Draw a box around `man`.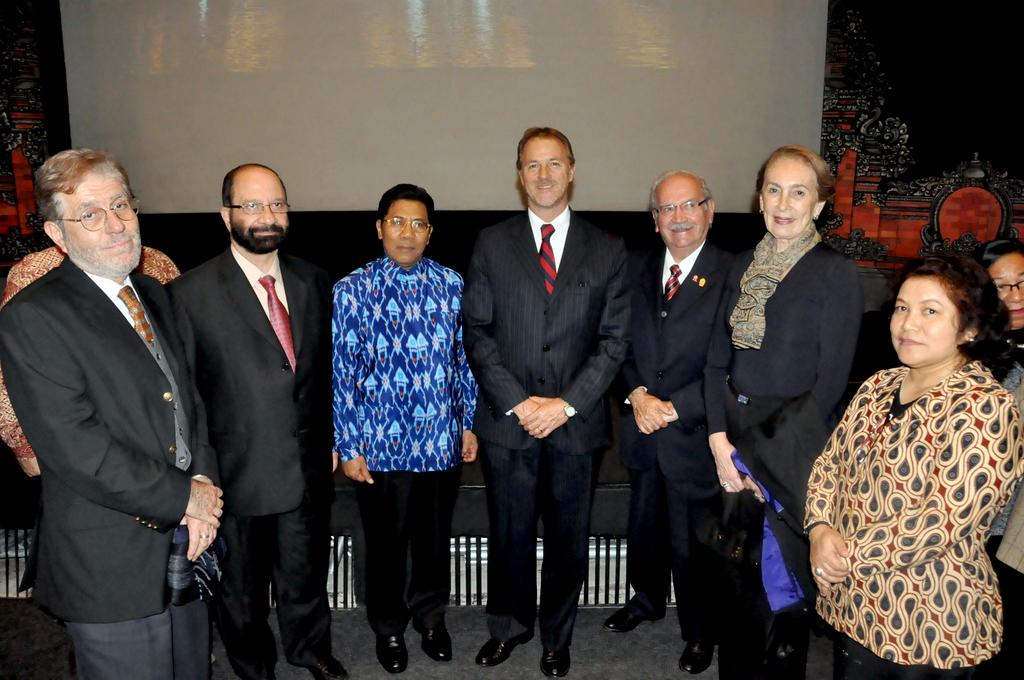
330 184 483 673.
